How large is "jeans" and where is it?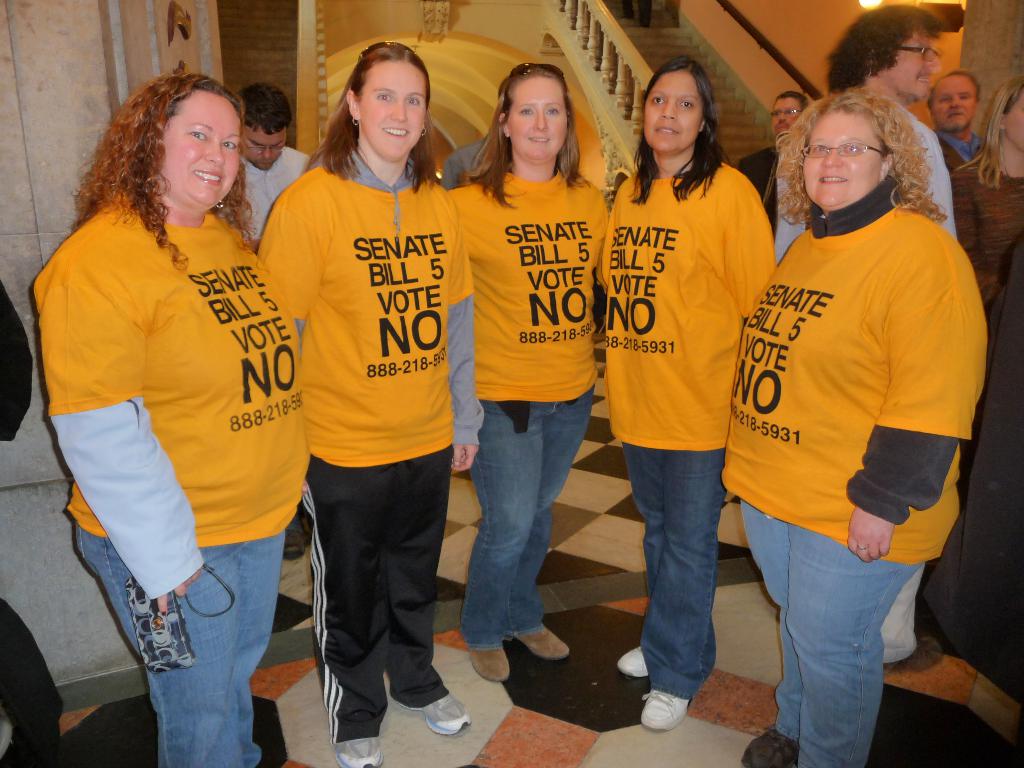
Bounding box: pyautogui.locateOnScreen(451, 385, 595, 651).
